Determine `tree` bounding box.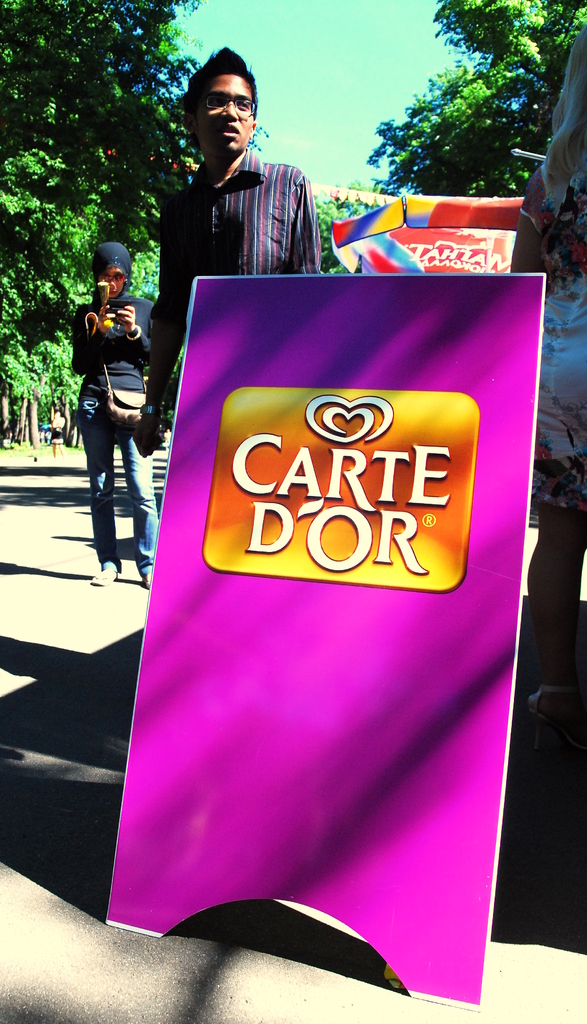
Determined: [351,9,586,359].
